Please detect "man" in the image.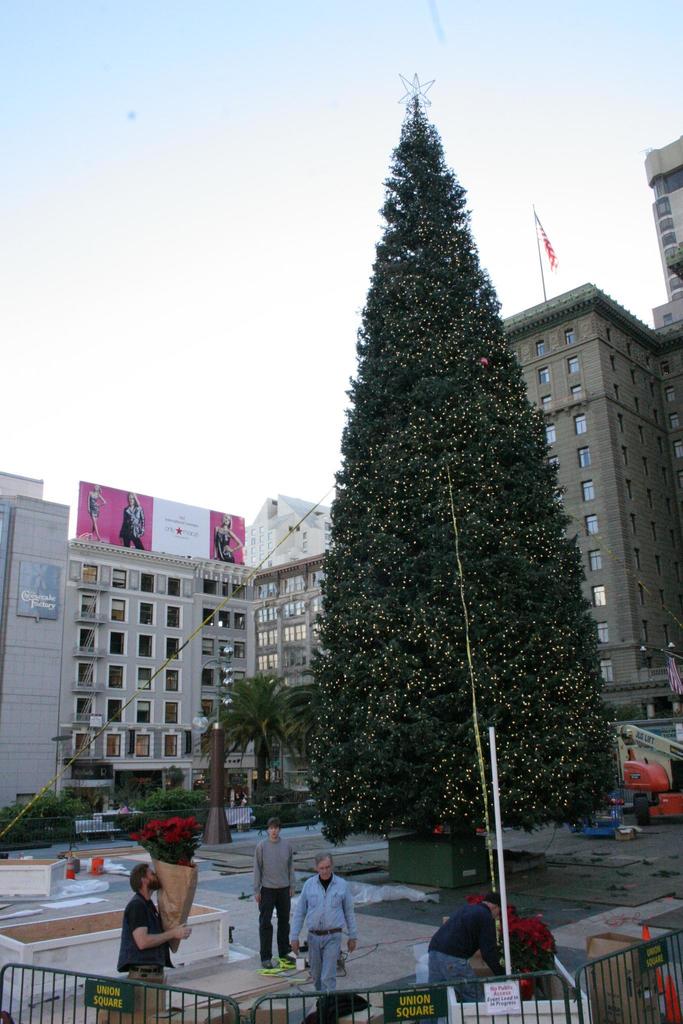
(left=420, top=888, right=506, bottom=1023).
